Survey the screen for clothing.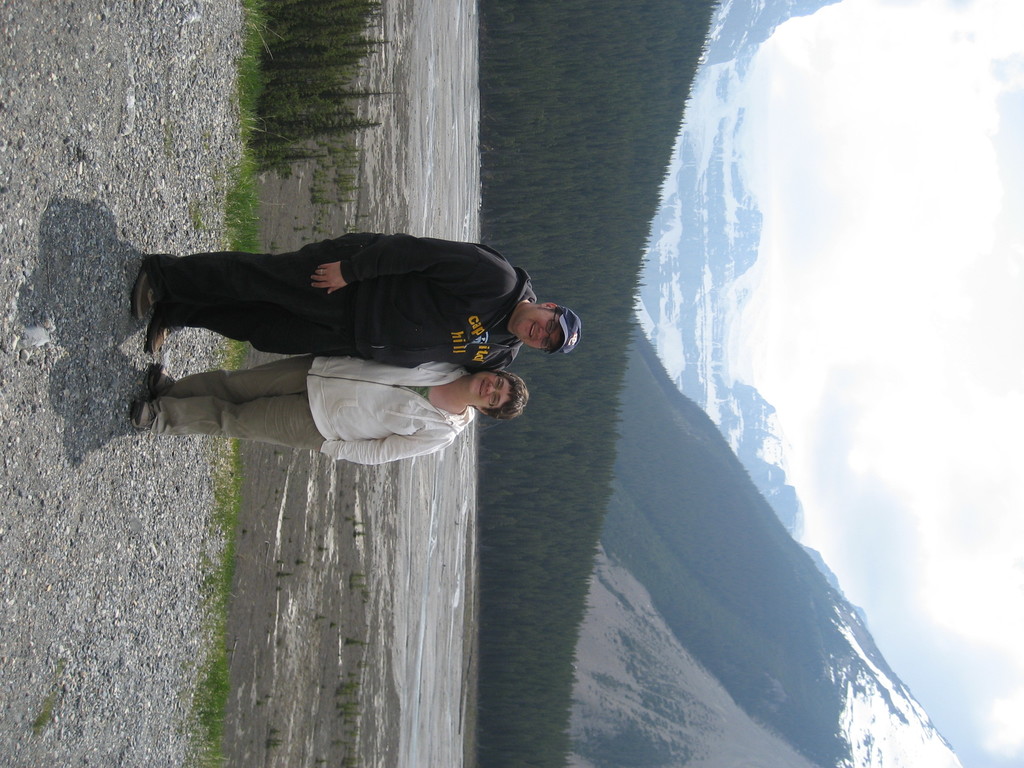
Survey found: box(131, 352, 481, 467).
